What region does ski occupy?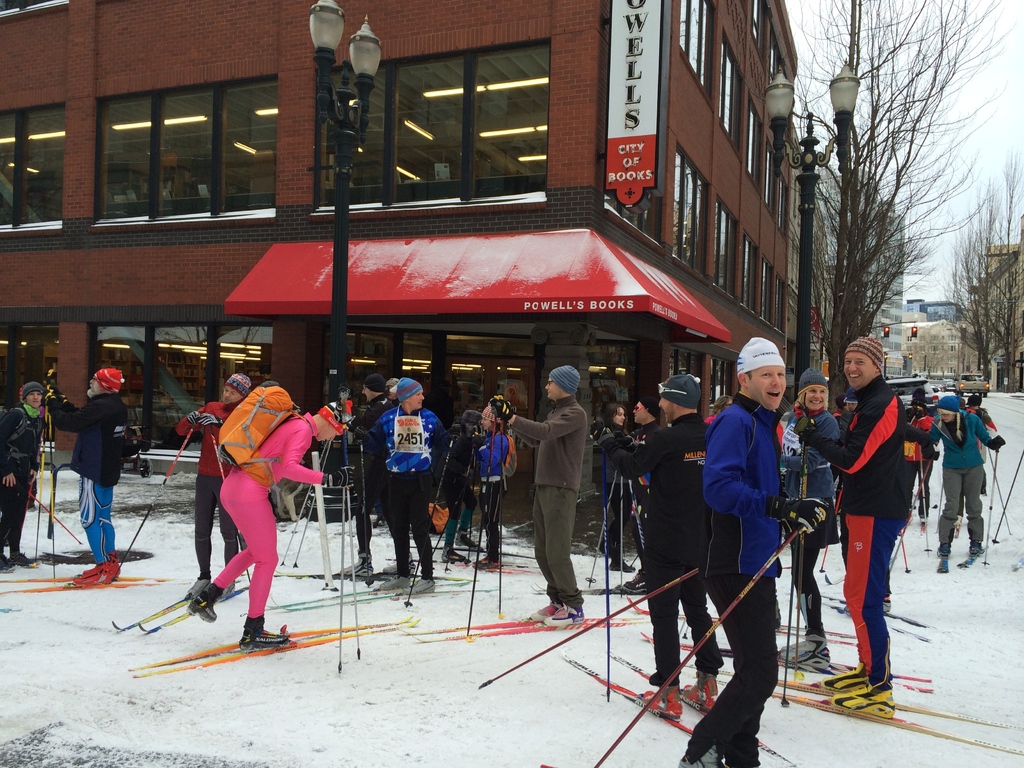
box=[268, 582, 500, 614].
